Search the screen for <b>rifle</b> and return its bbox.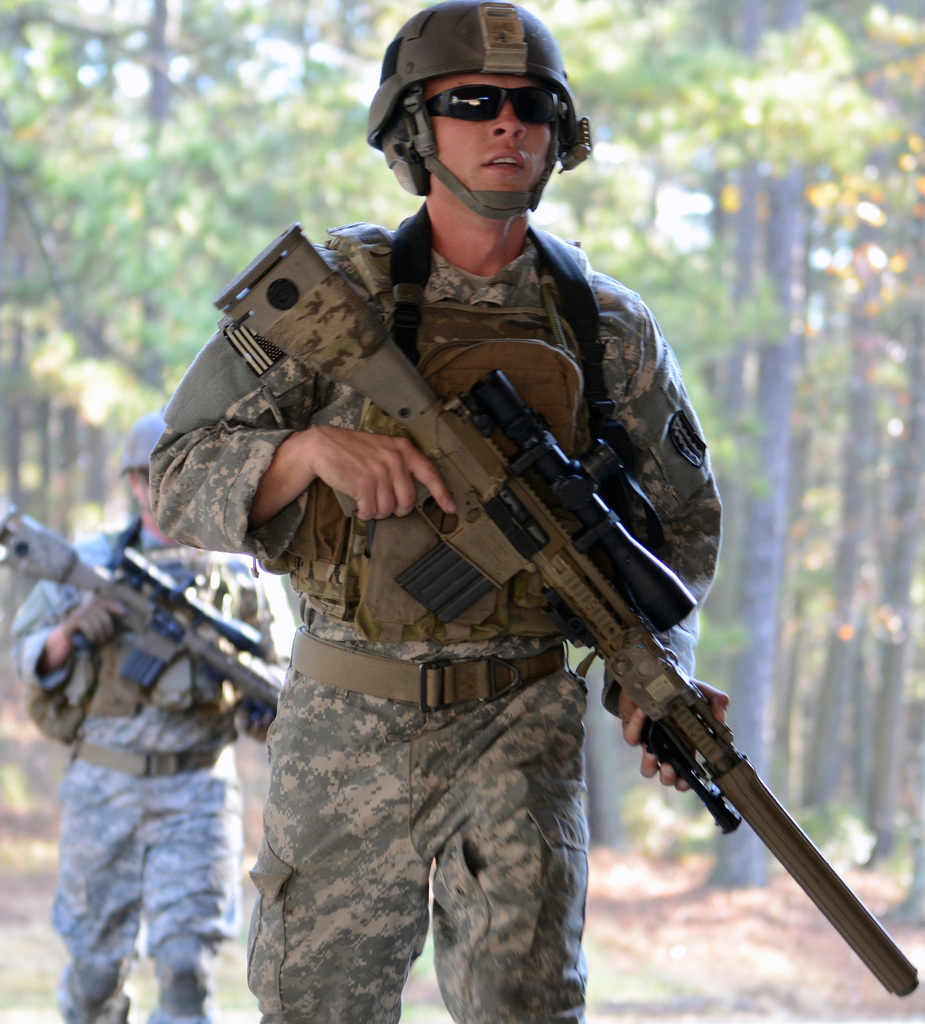
Found: detection(176, 259, 876, 983).
